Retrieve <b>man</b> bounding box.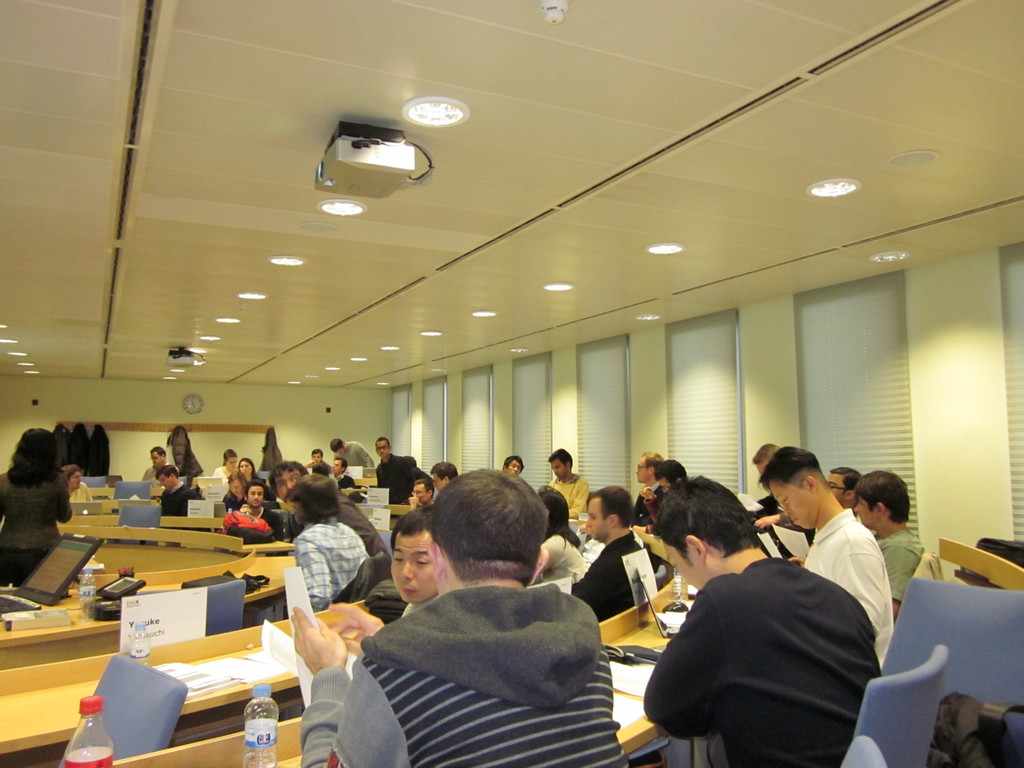
Bounding box: box=[138, 439, 174, 490].
